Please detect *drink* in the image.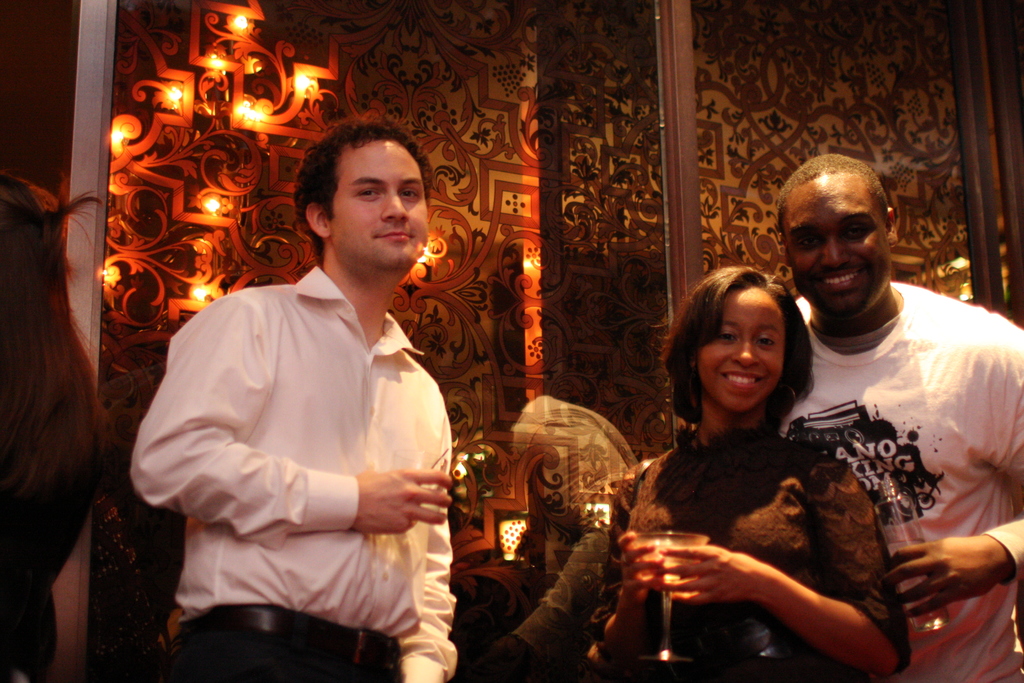
<region>882, 534, 947, 630</region>.
